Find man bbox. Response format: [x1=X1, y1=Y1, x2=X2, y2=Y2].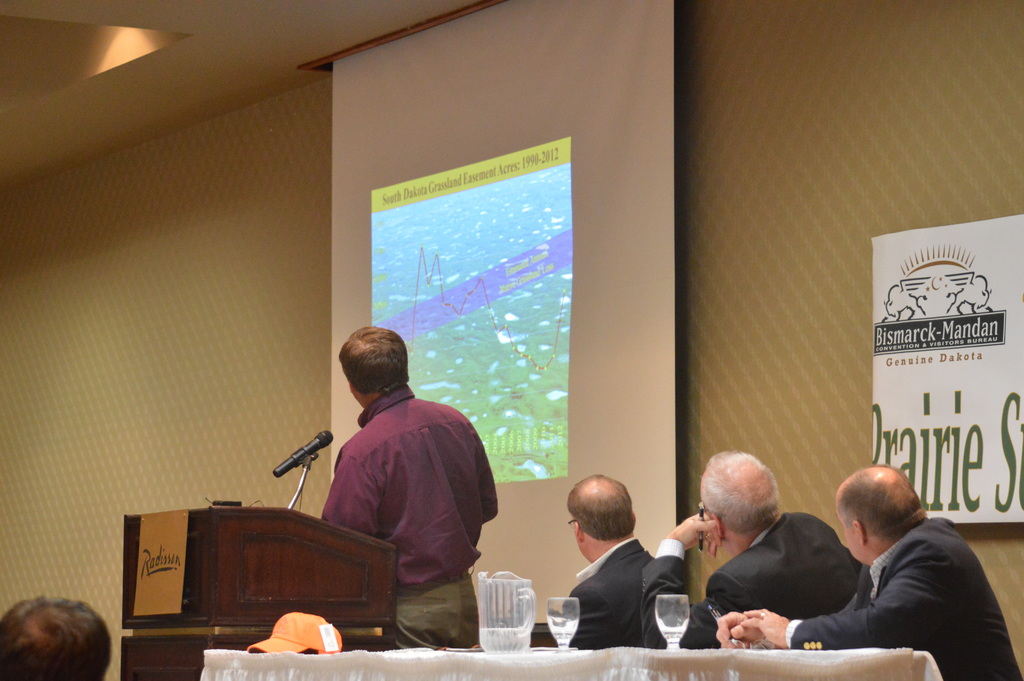
[x1=0, y1=591, x2=113, y2=680].
